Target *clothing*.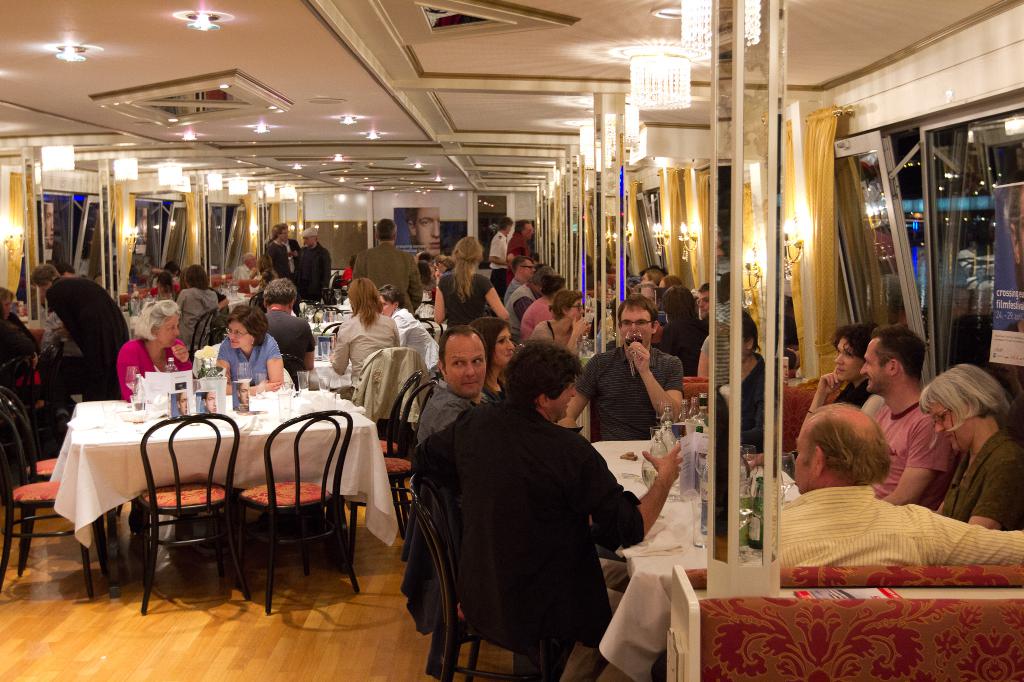
Target region: [297,242,335,306].
